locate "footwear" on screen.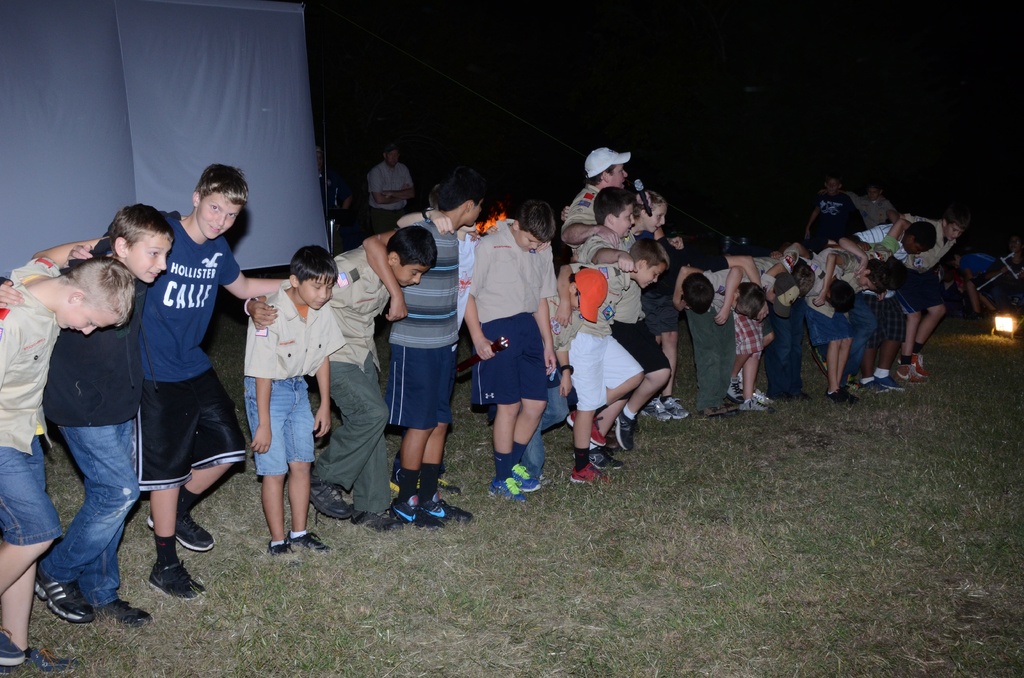
On screen at (x1=89, y1=590, x2=149, y2=636).
